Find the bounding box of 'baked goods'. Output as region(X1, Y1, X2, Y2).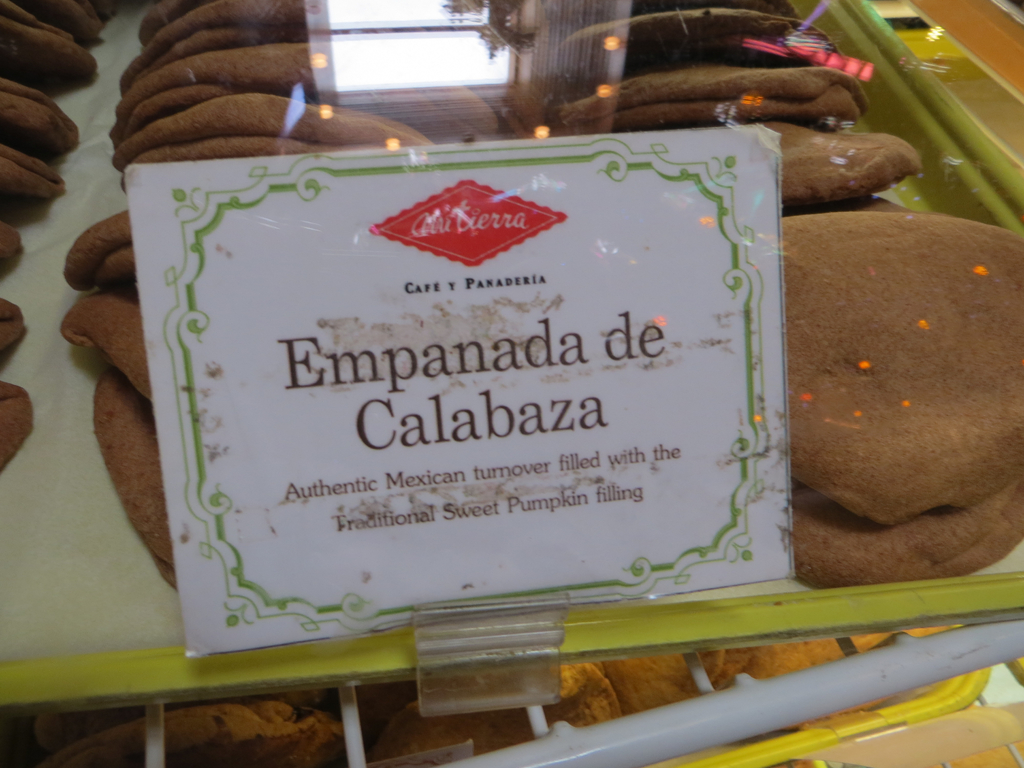
region(90, 362, 184, 591).
